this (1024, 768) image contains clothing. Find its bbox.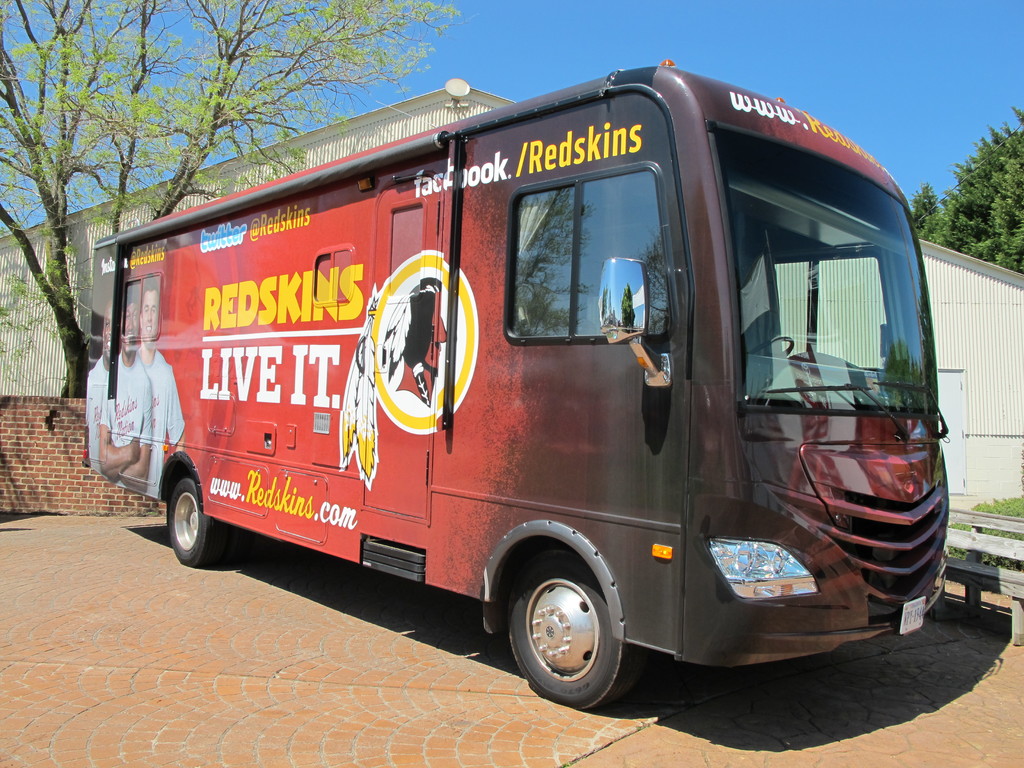
(left=99, top=351, right=150, bottom=481).
